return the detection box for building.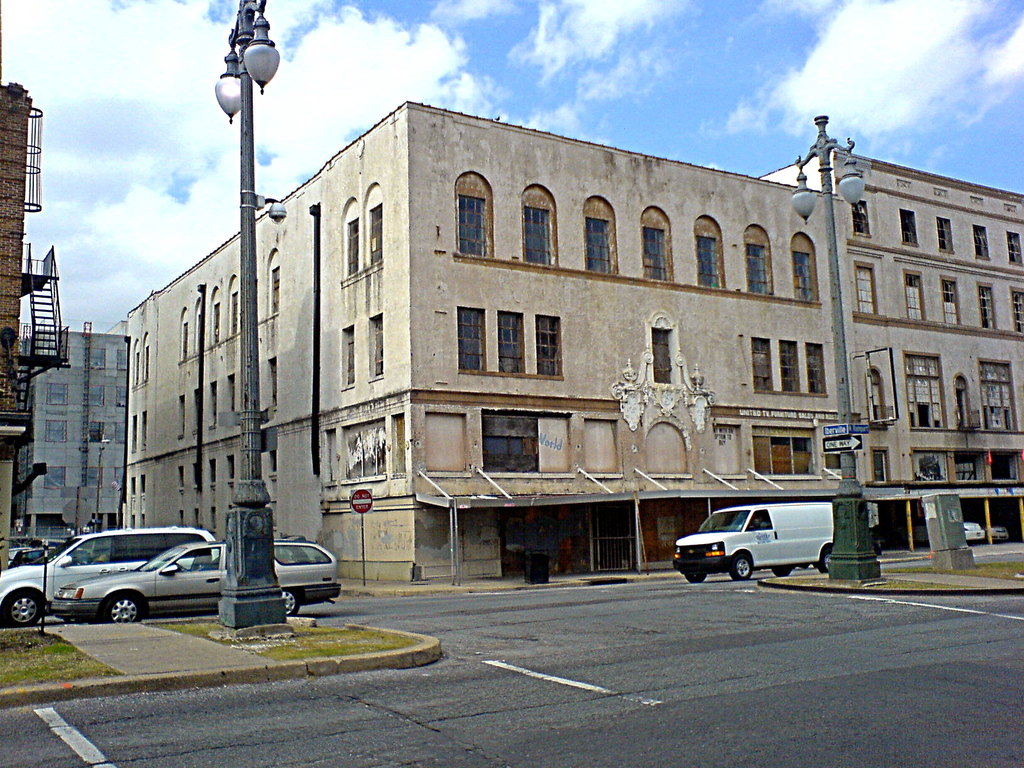
{"x1": 24, "y1": 328, "x2": 130, "y2": 563}.
